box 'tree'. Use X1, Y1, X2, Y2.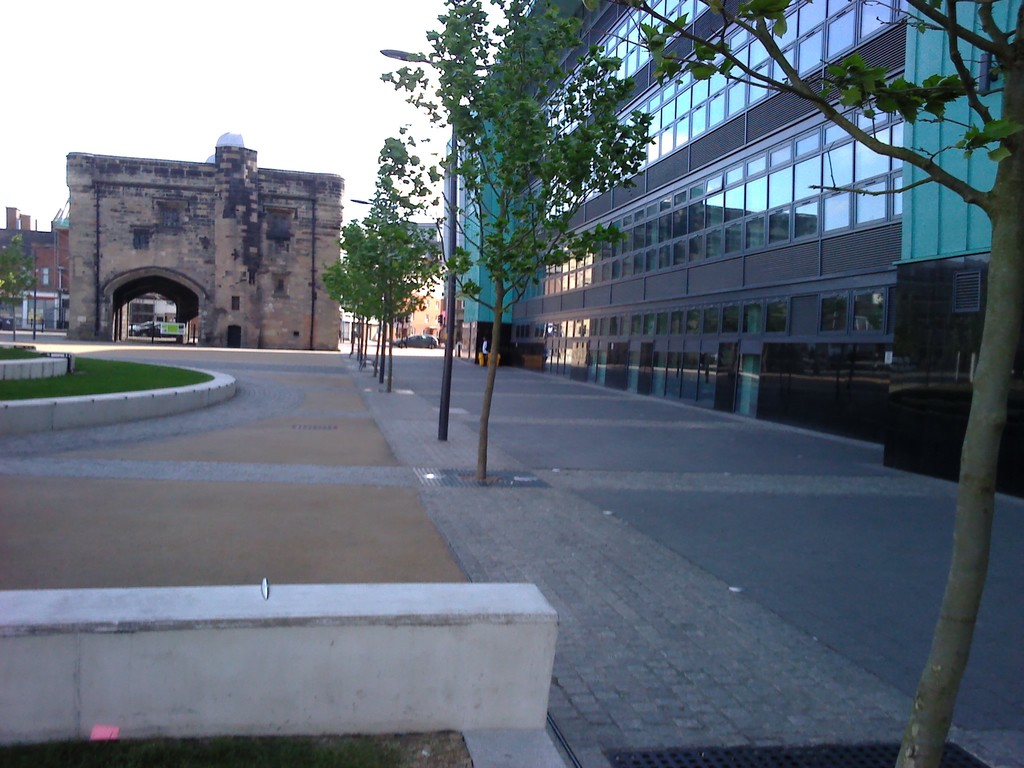
0, 233, 39, 309.
